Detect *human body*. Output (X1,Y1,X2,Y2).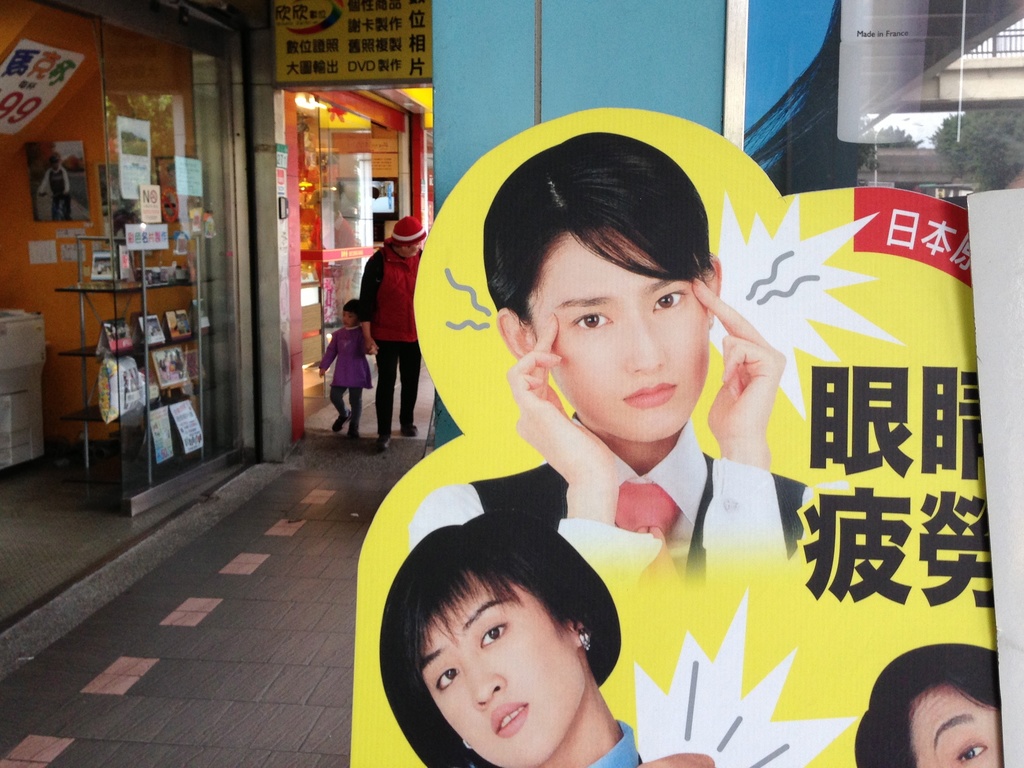
(351,223,423,431).
